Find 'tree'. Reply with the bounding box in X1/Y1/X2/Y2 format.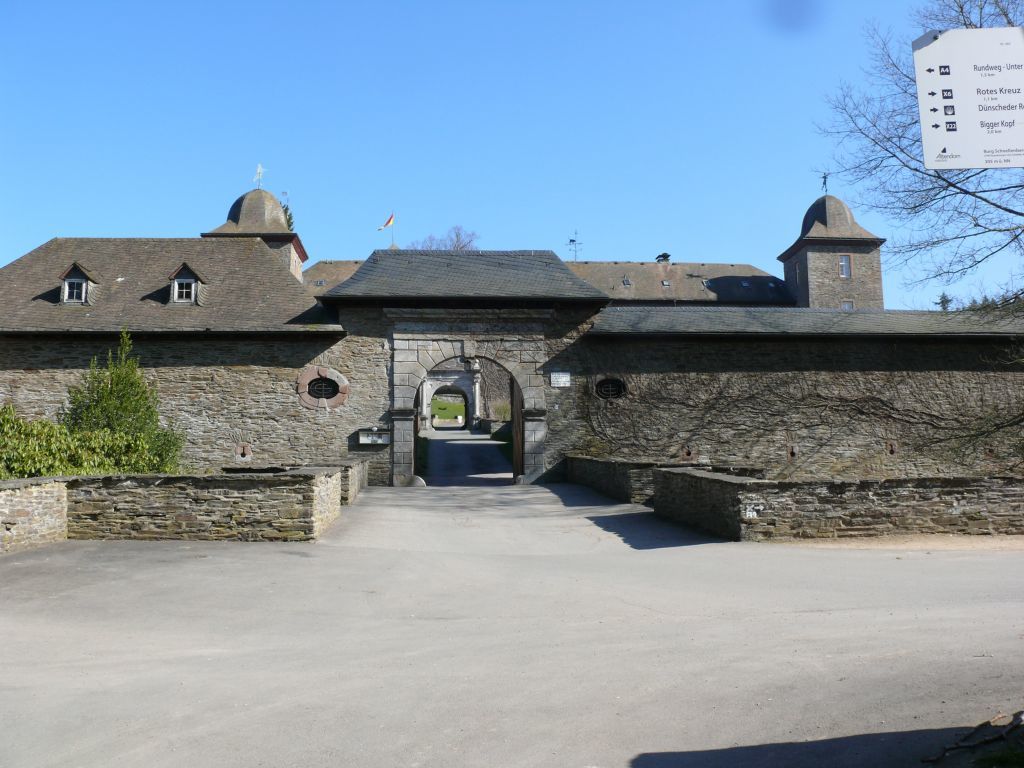
811/0/1023/315.
